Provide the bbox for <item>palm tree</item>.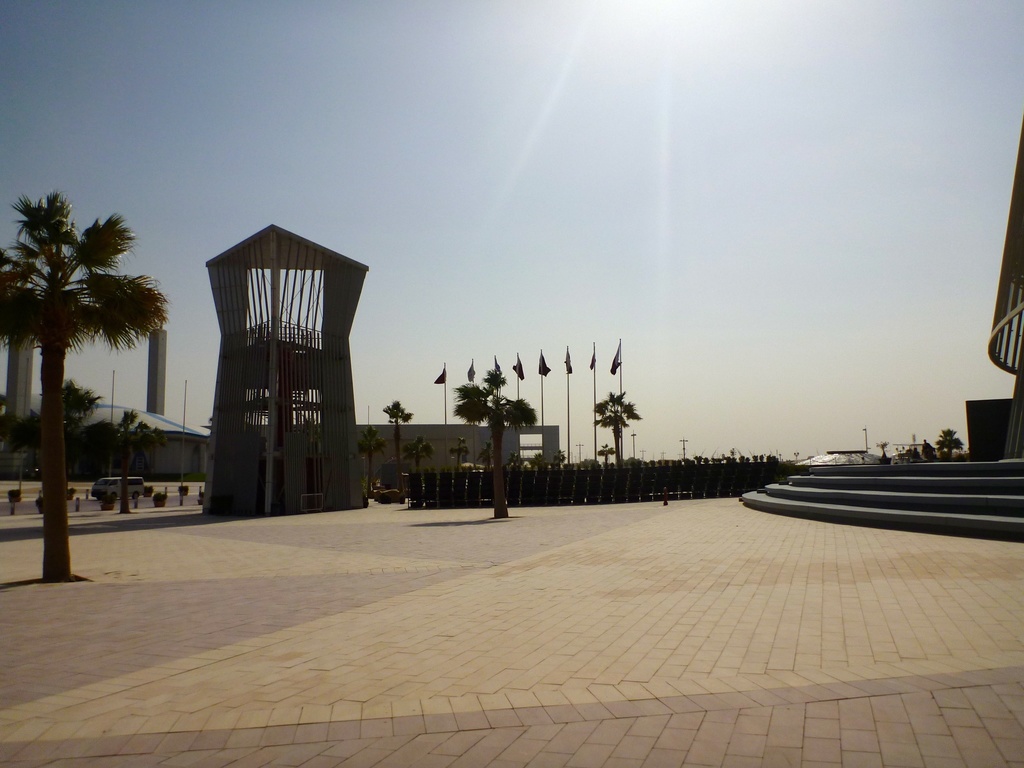
{"left": 504, "top": 451, "right": 525, "bottom": 474}.
